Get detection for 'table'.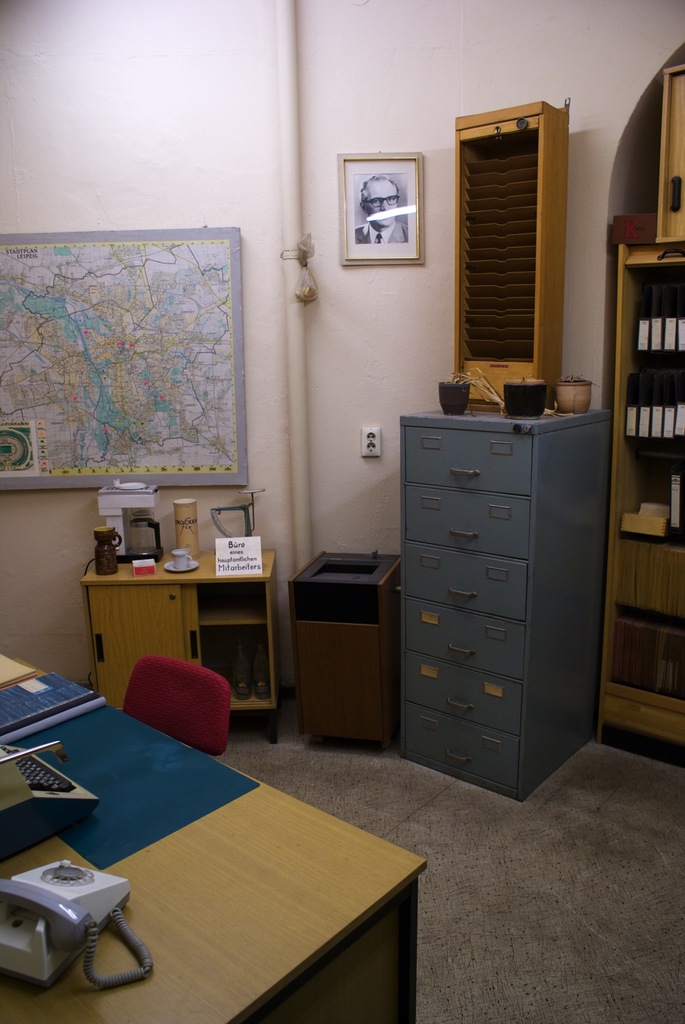
Detection: (left=0, top=689, right=418, bottom=1023).
